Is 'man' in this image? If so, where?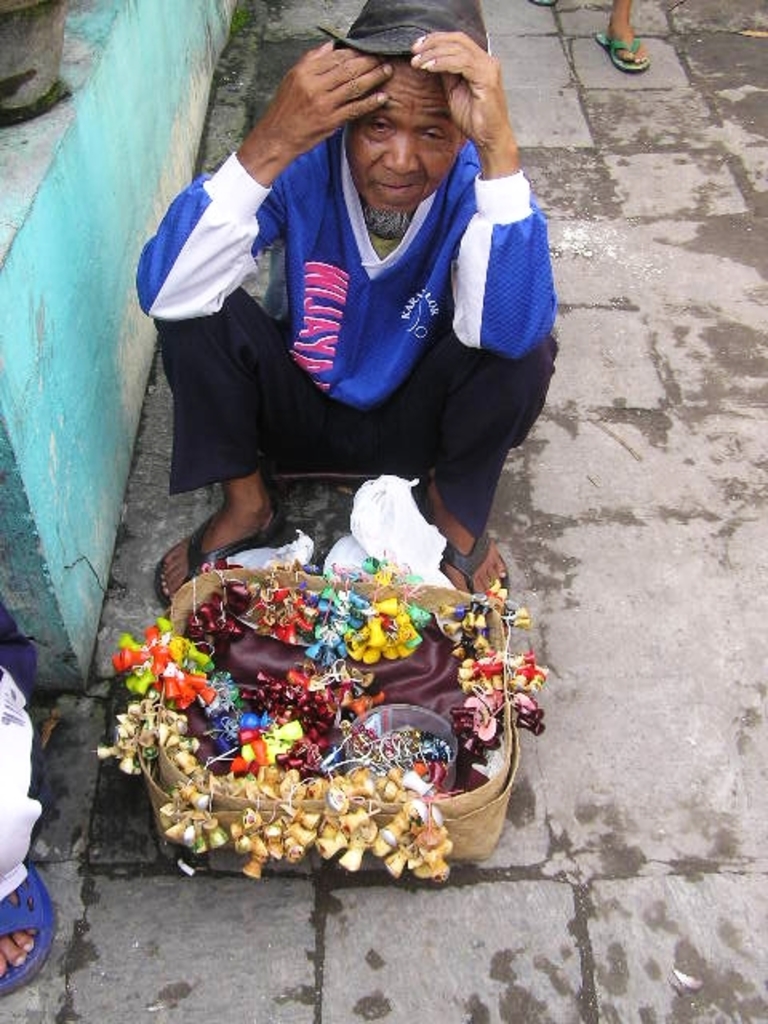
Yes, at <region>130, 0, 558, 662</region>.
